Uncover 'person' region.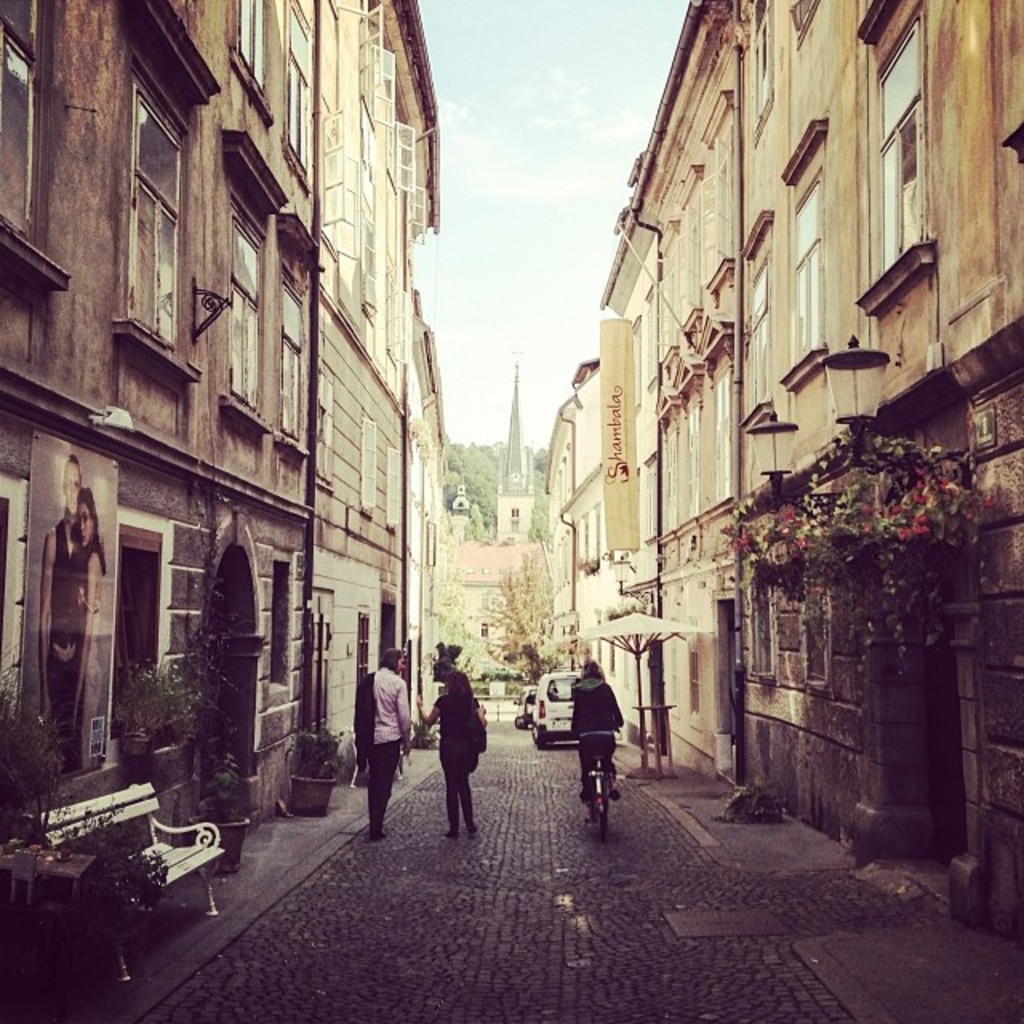
Uncovered: Rect(560, 648, 621, 813).
